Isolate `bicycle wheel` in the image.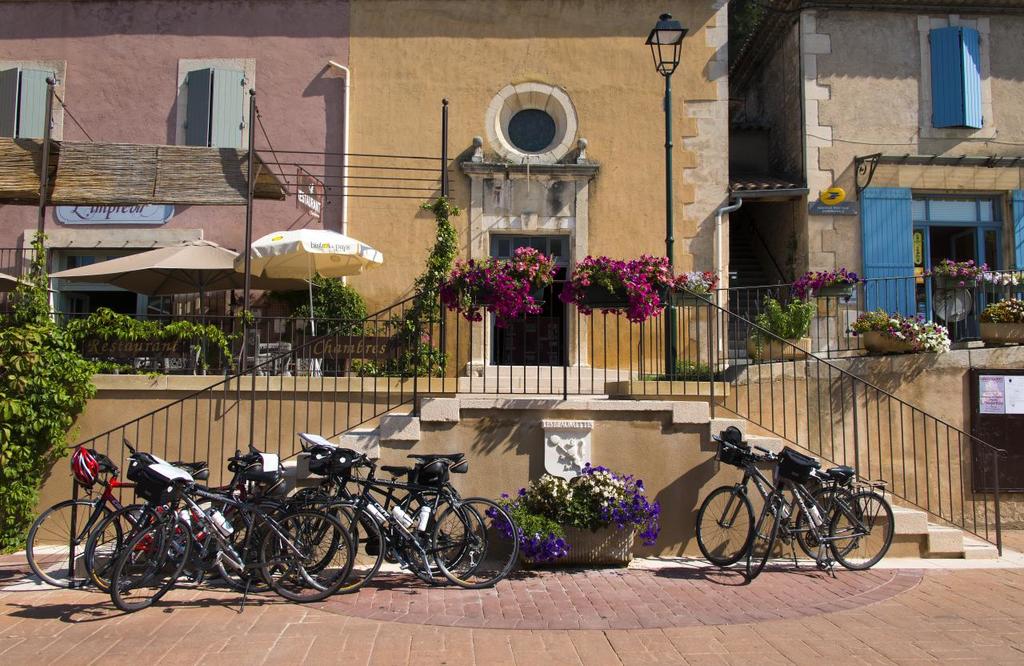
Isolated region: locate(109, 519, 187, 612).
